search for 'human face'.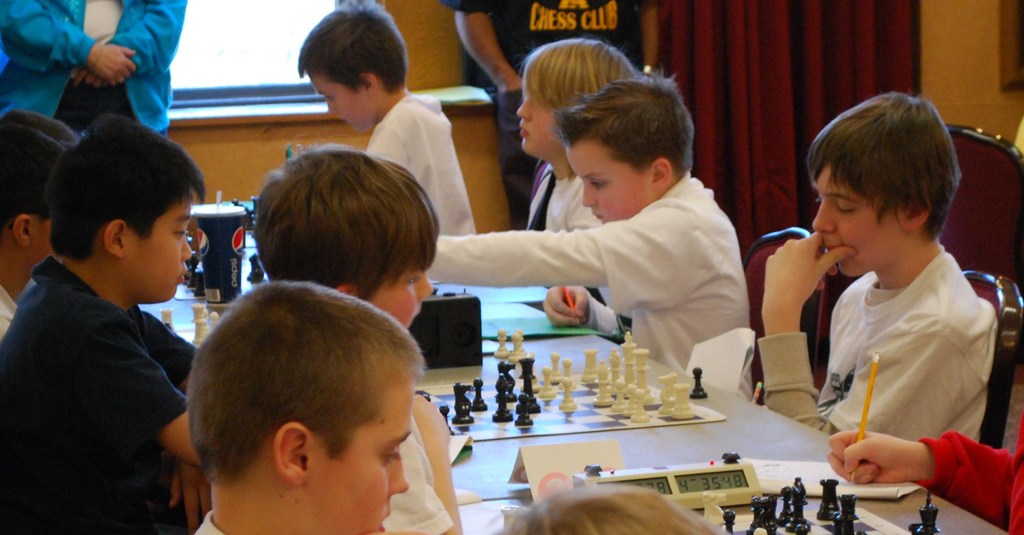
Found at <bbox>364, 251, 437, 323</bbox>.
